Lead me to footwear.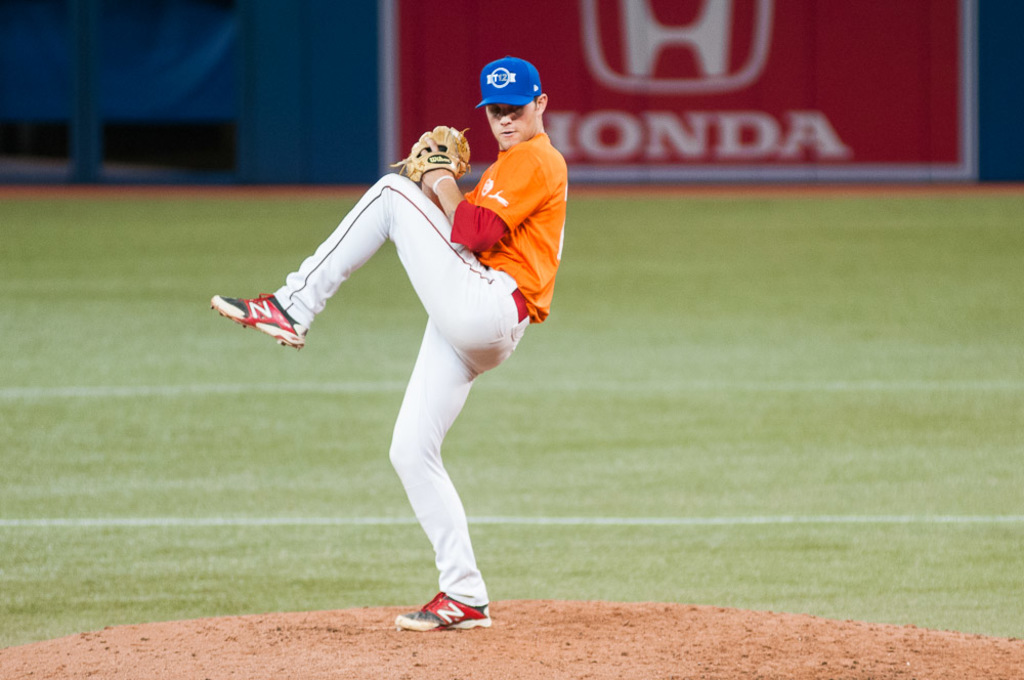
Lead to select_region(402, 584, 492, 640).
